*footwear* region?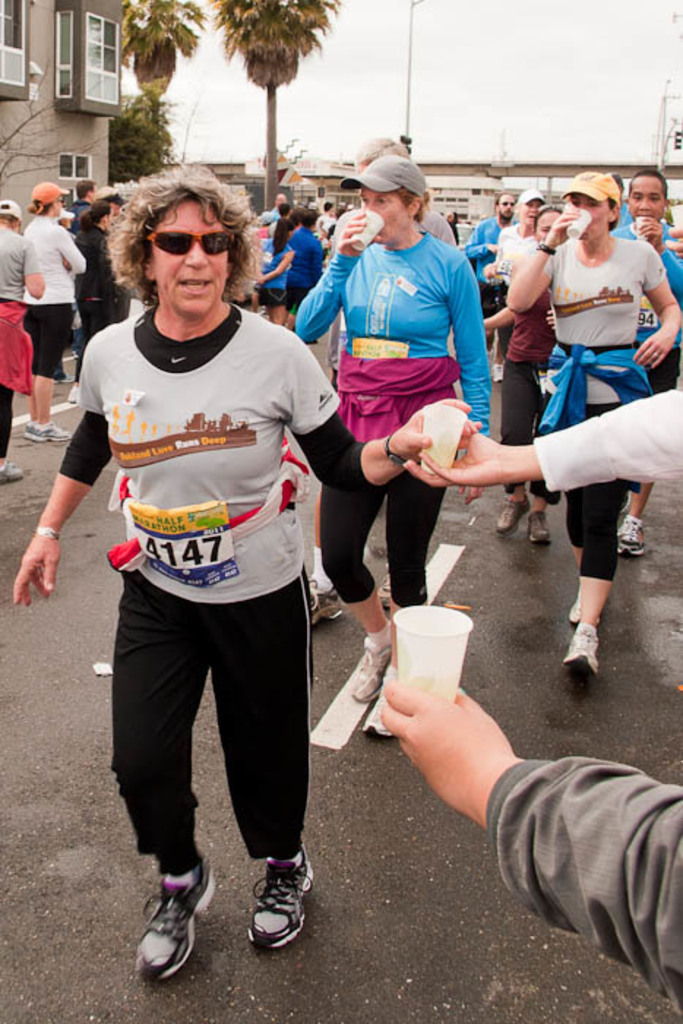
crop(493, 497, 527, 541)
